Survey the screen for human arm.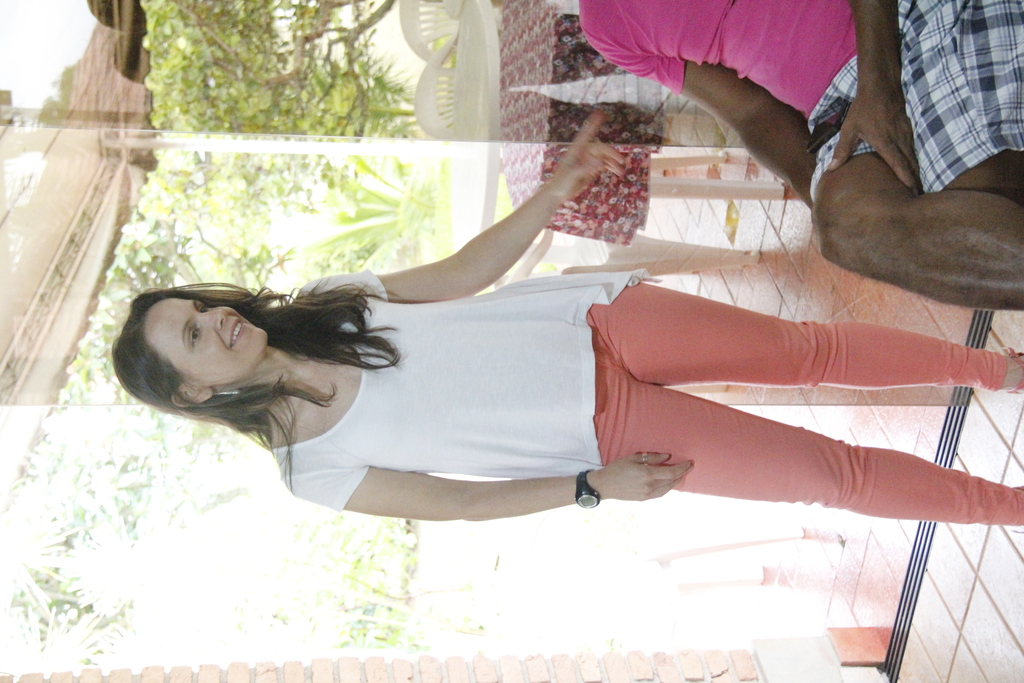
Survey found: crop(308, 111, 617, 305).
